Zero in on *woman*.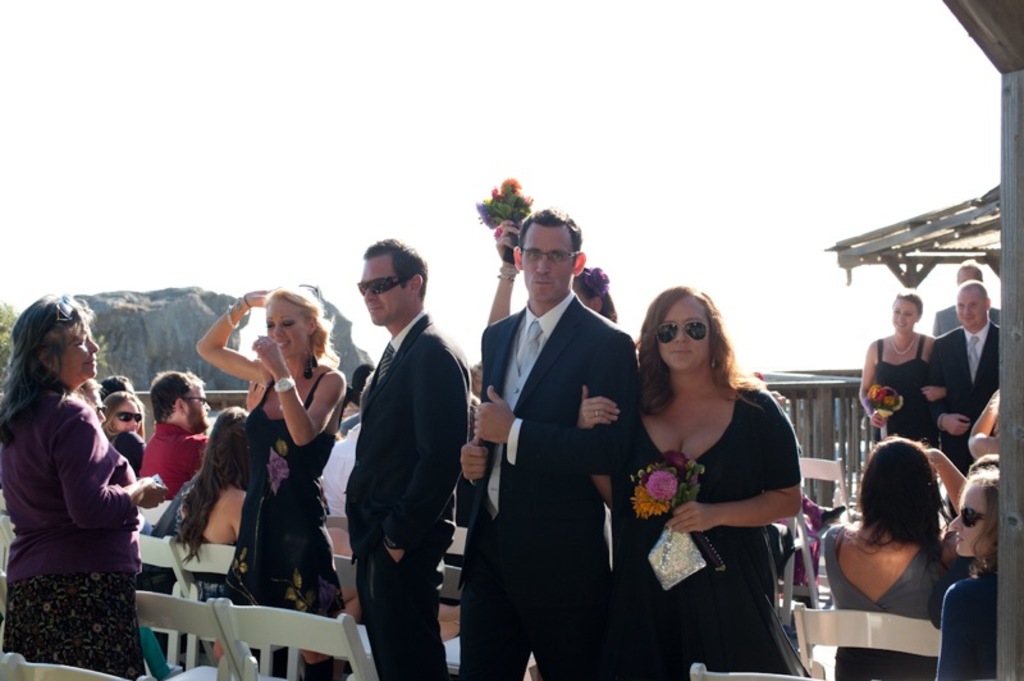
Zeroed in: [x1=817, y1=435, x2=970, y2=680].
